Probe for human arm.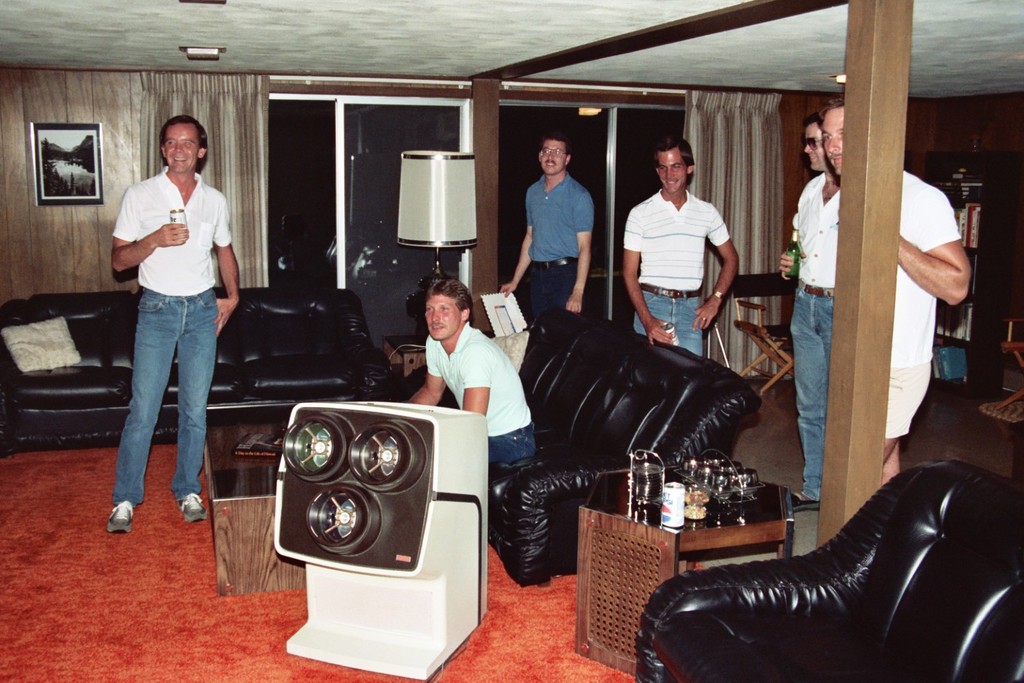
Probe result: (213, 194, 246, 341).
